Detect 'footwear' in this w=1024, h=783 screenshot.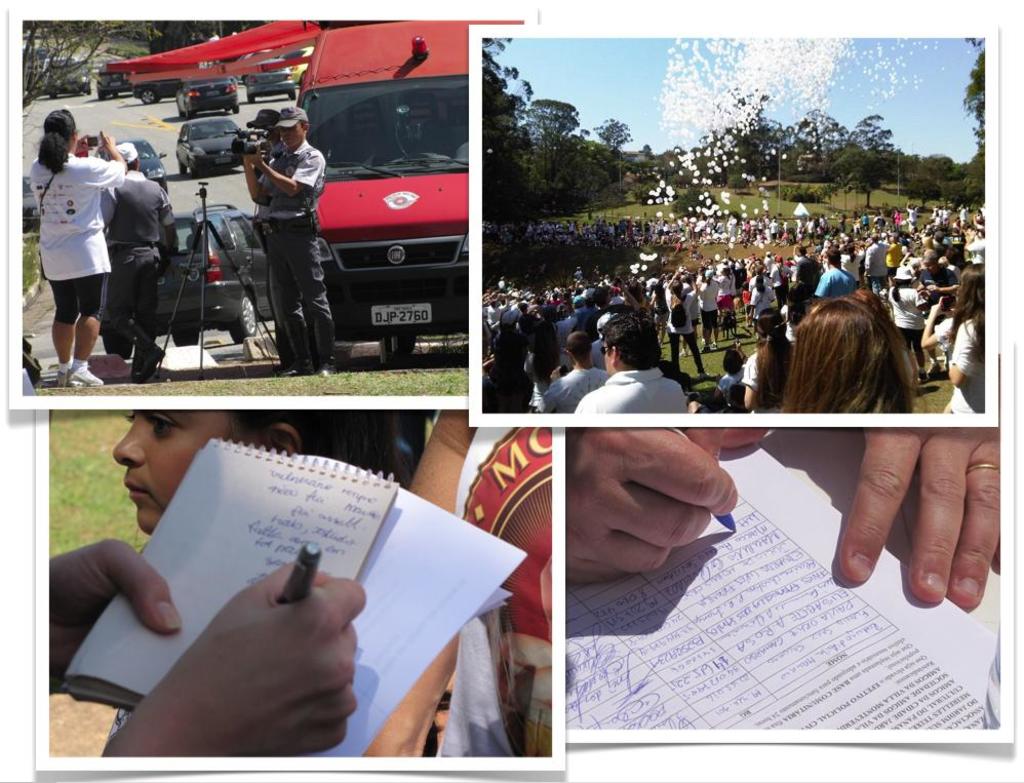
Detection: [left=273, top=359, right=300, bottom=380].
